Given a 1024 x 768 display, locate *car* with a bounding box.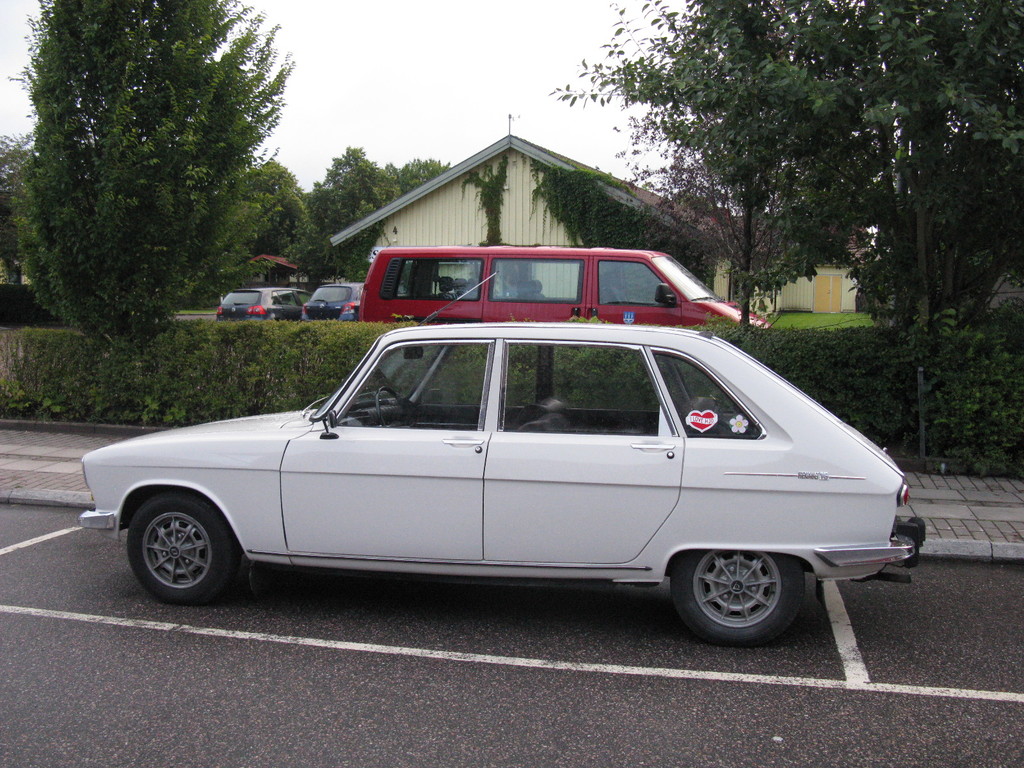
Located: [208,286,311,324].
